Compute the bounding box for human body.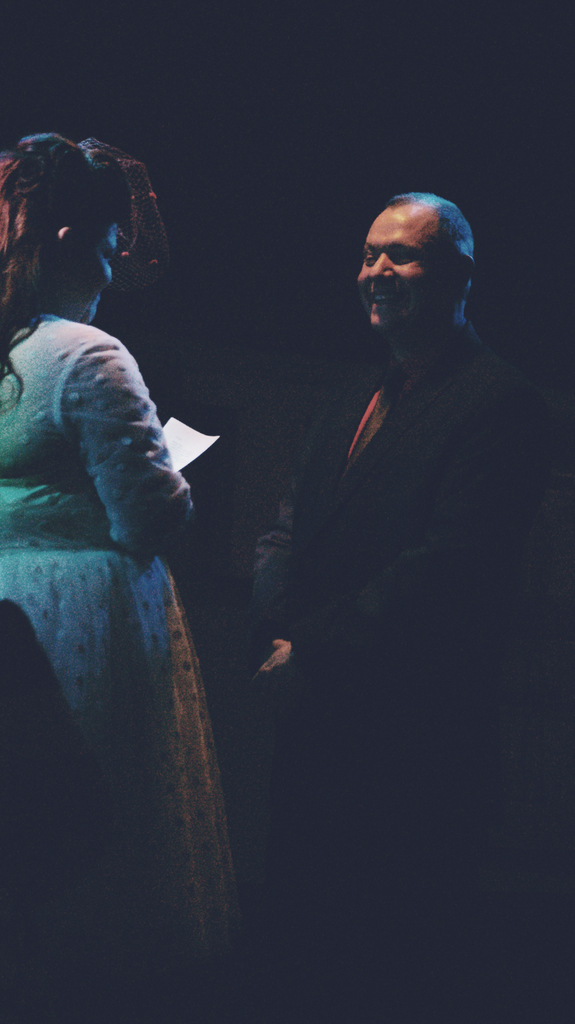
267/185/565/661.
